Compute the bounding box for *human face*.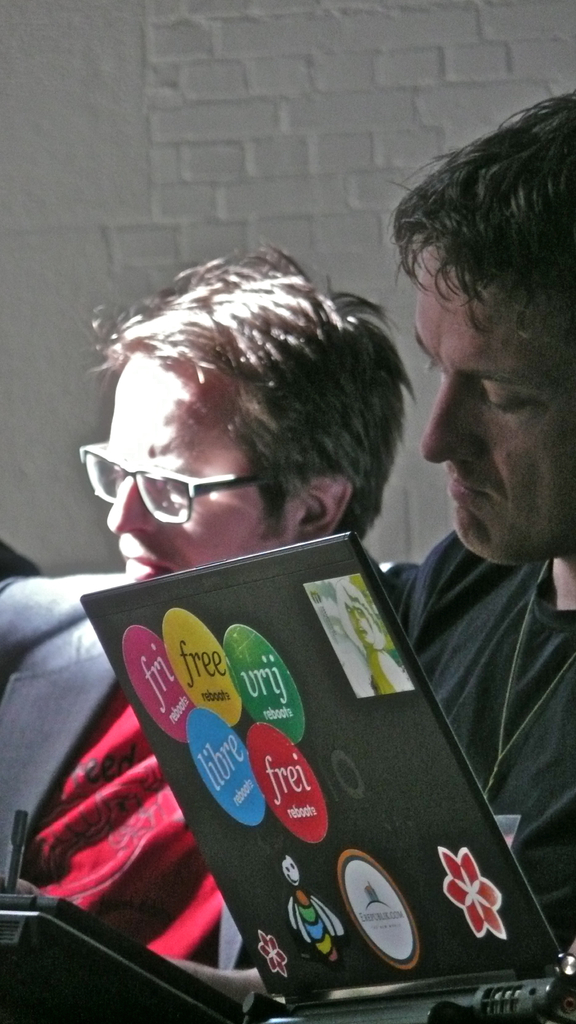
crop(104, 346, 289, 584).
